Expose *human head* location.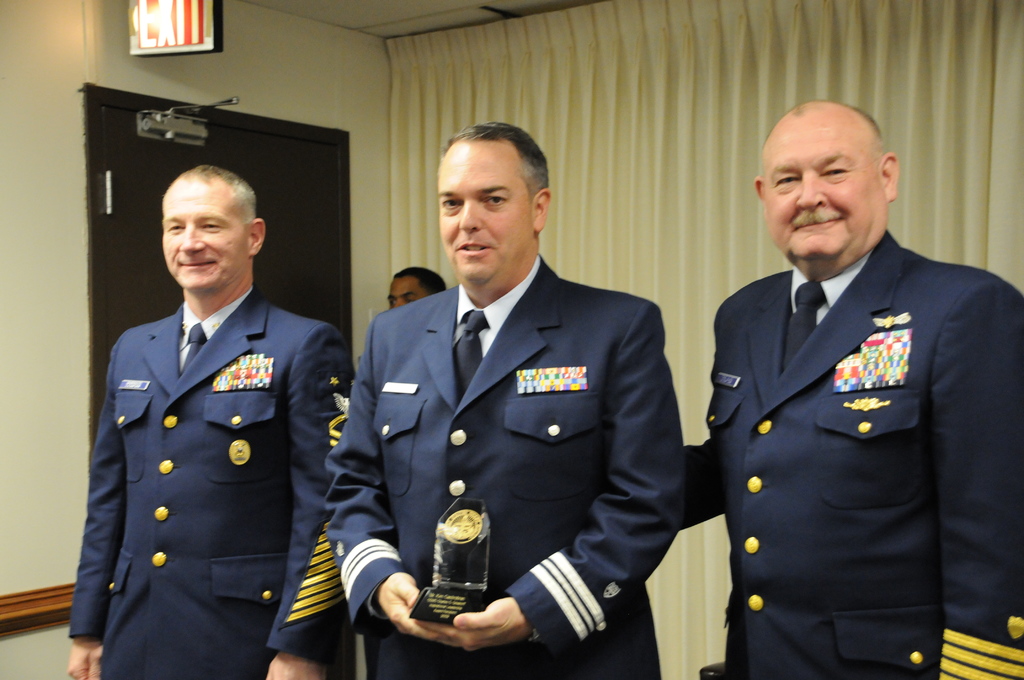
Exposed at box=[141, 153, 260, 290].
